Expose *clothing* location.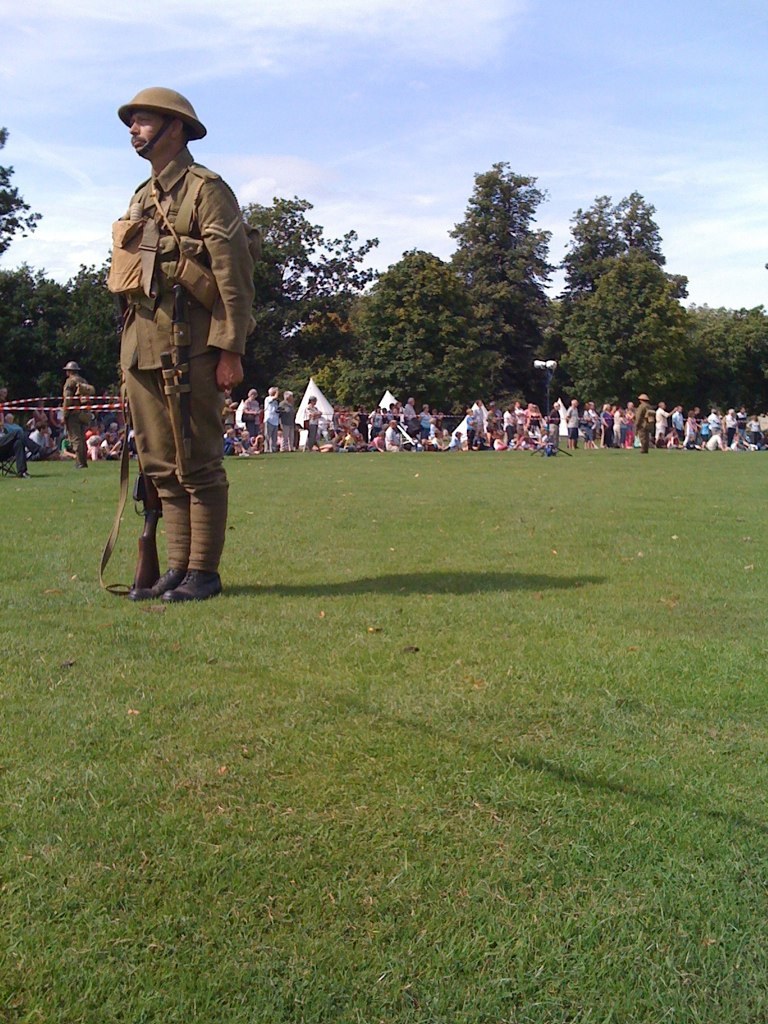
Exposed at [103, 80, 262, 576].
